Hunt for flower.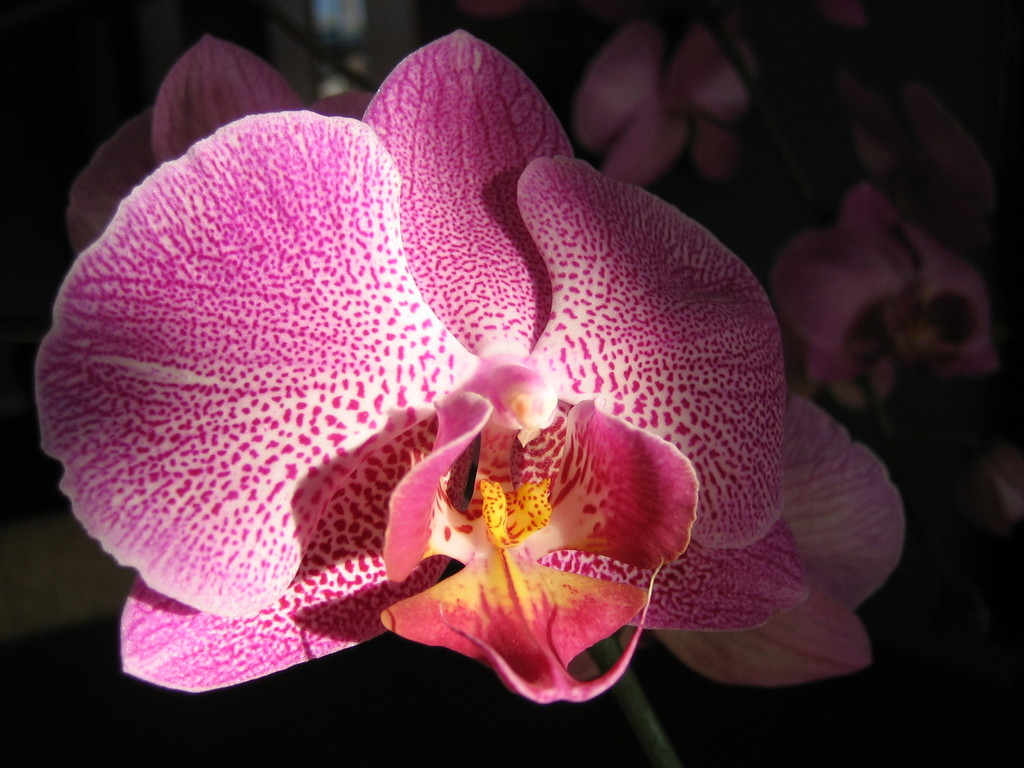
Hunted down at pyautogui.locateOnScreen(571, 28, 758, 180).
